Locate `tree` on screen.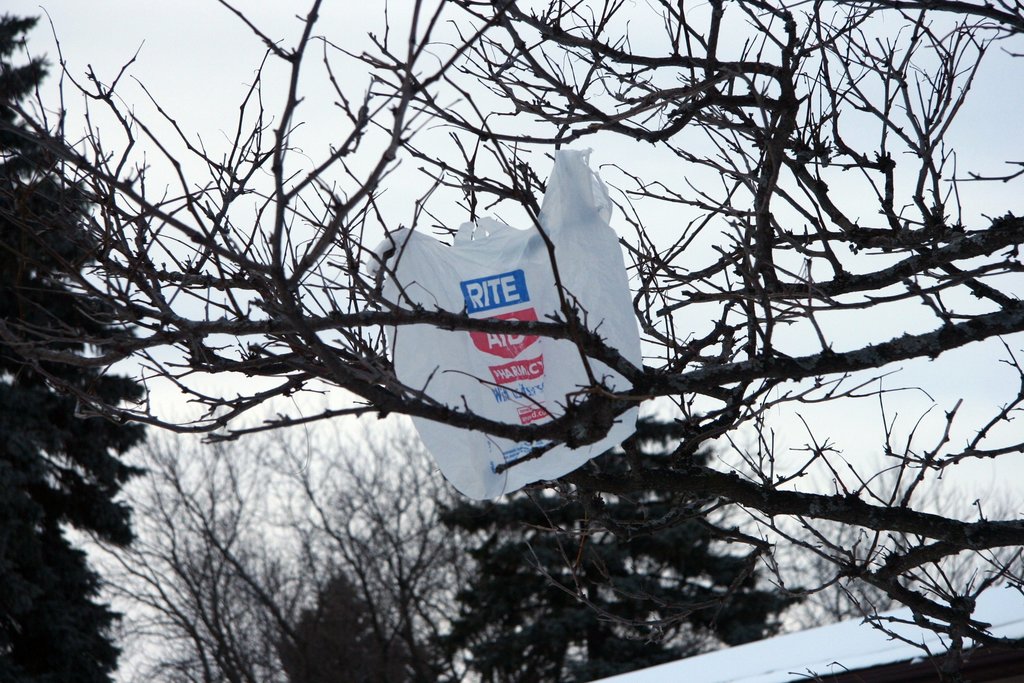
On screen at rect(2, 8, 1005, 670).
